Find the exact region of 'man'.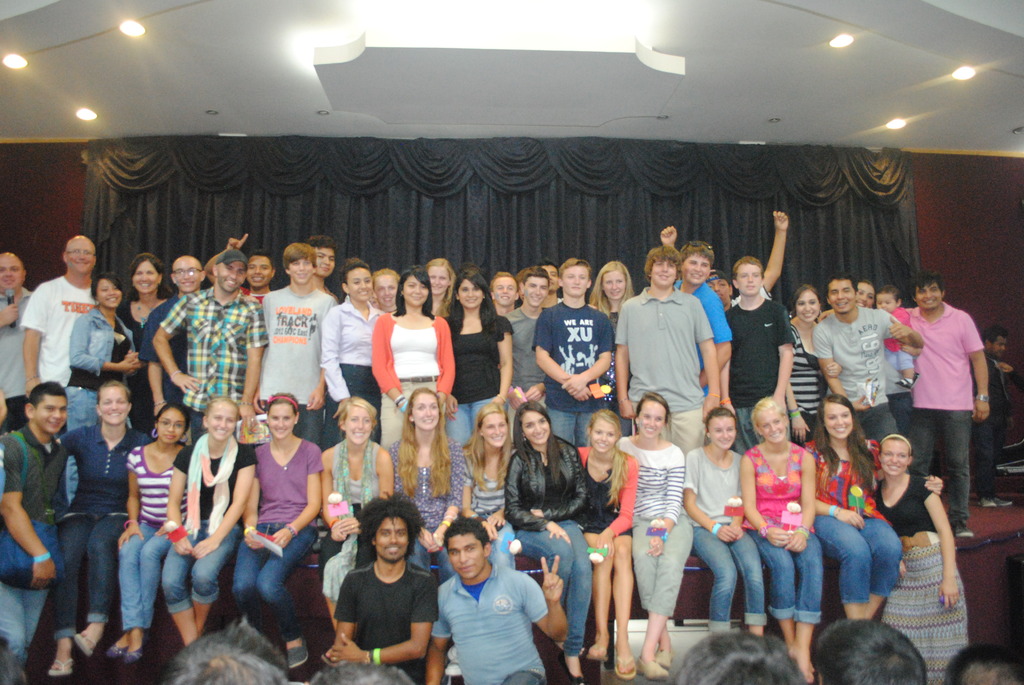
Exact region: 22,233,99,396.
